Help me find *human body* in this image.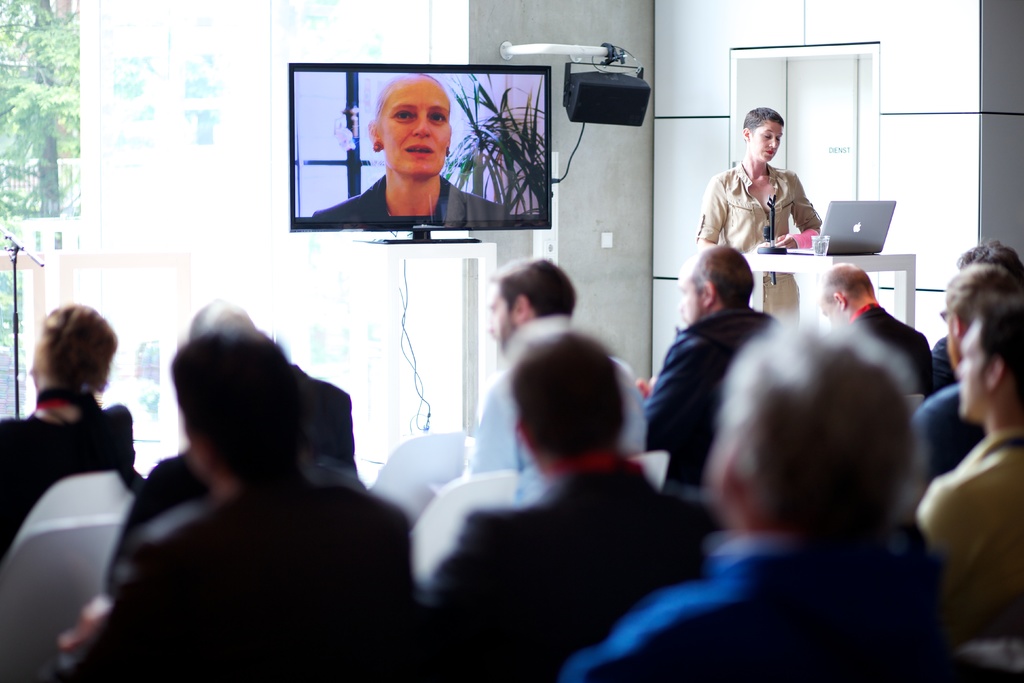
Found it: detection(812, 254, 943, 398).
